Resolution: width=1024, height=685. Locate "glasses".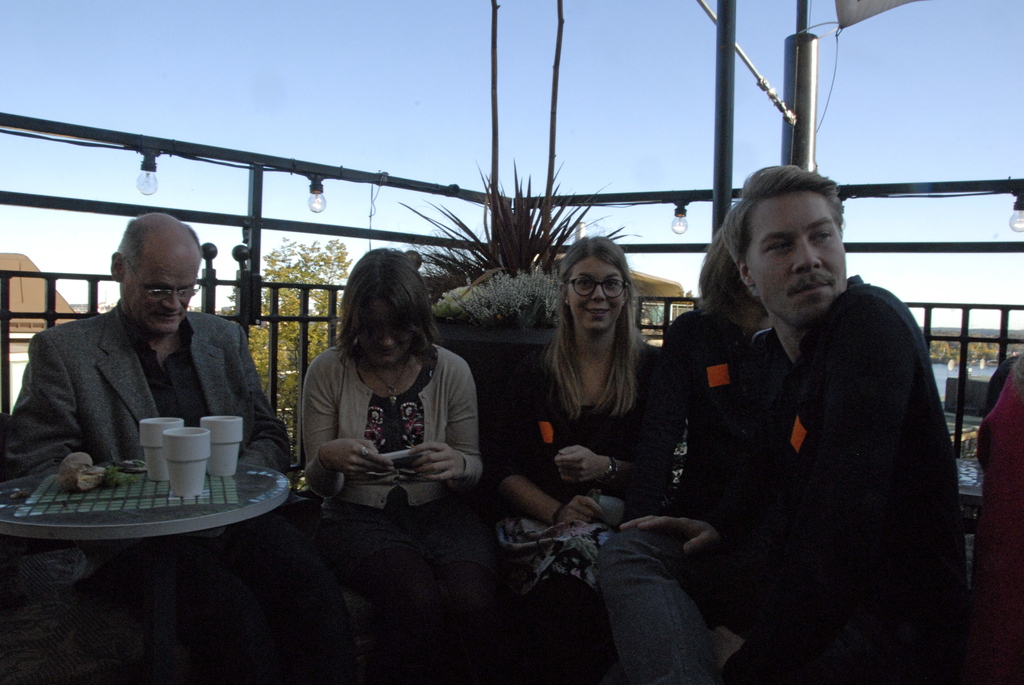
select_region(563, 273, 628, 303).
